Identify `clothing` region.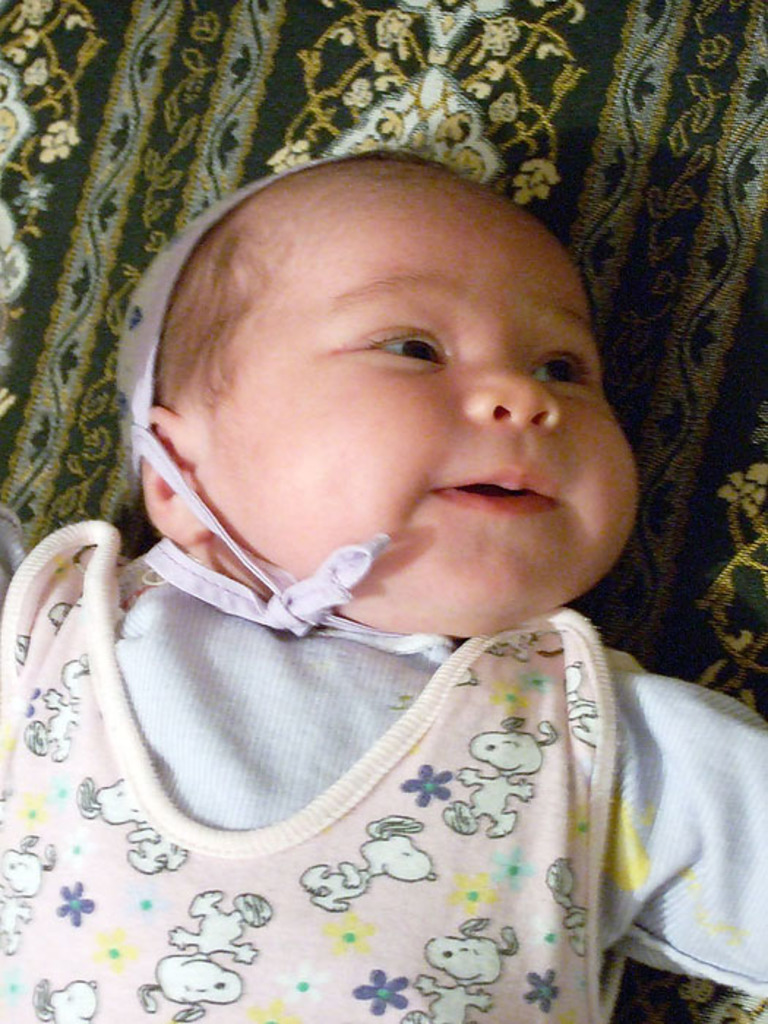
Region: BBox(0, 478, 767, 1023).
